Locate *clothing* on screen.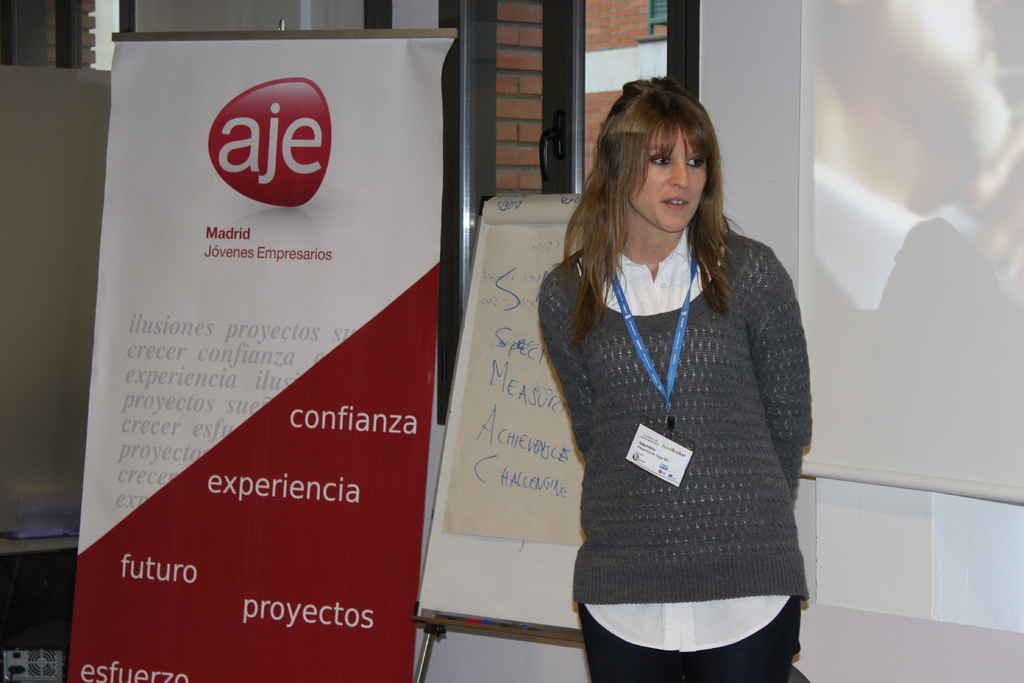
On screen at [left=521, top=209, right=829, bottom=650].
